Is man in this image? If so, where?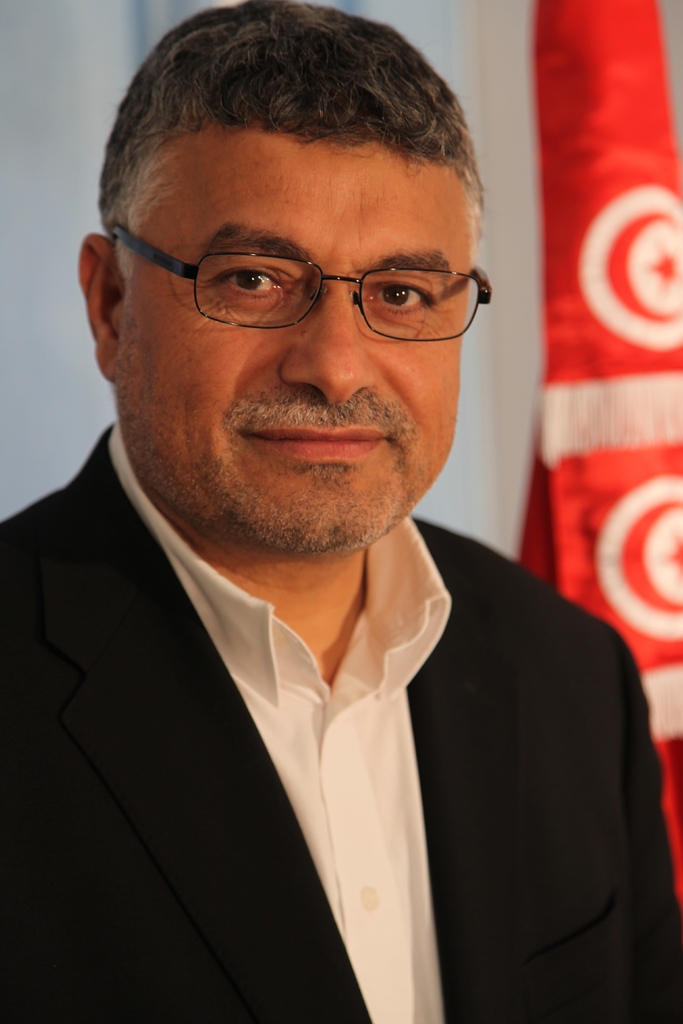
Yes, at box(0, 7, 663, 988).
